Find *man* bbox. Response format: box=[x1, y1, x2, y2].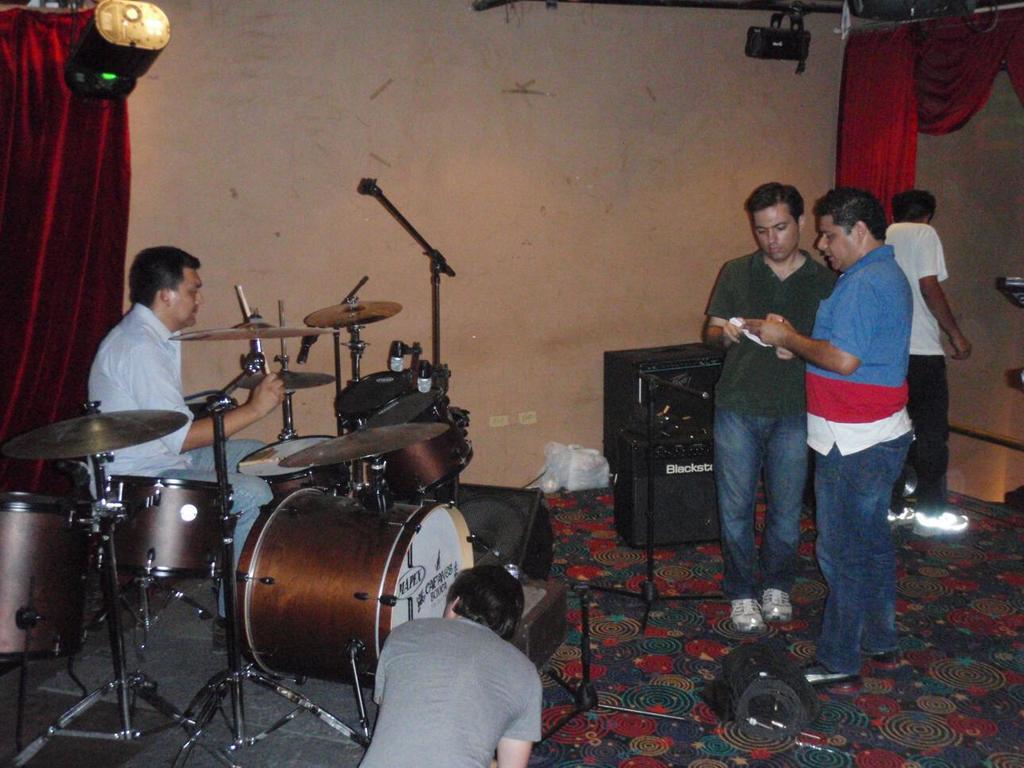
box=[695, 179, 848, 632].
